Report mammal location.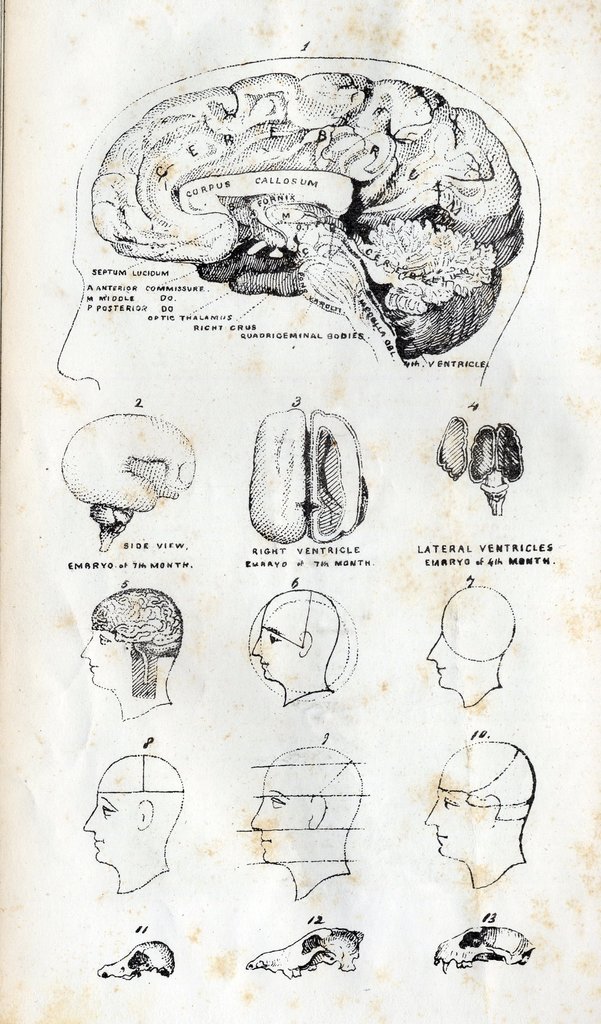
Report: region(421, 584, 514, 708).
